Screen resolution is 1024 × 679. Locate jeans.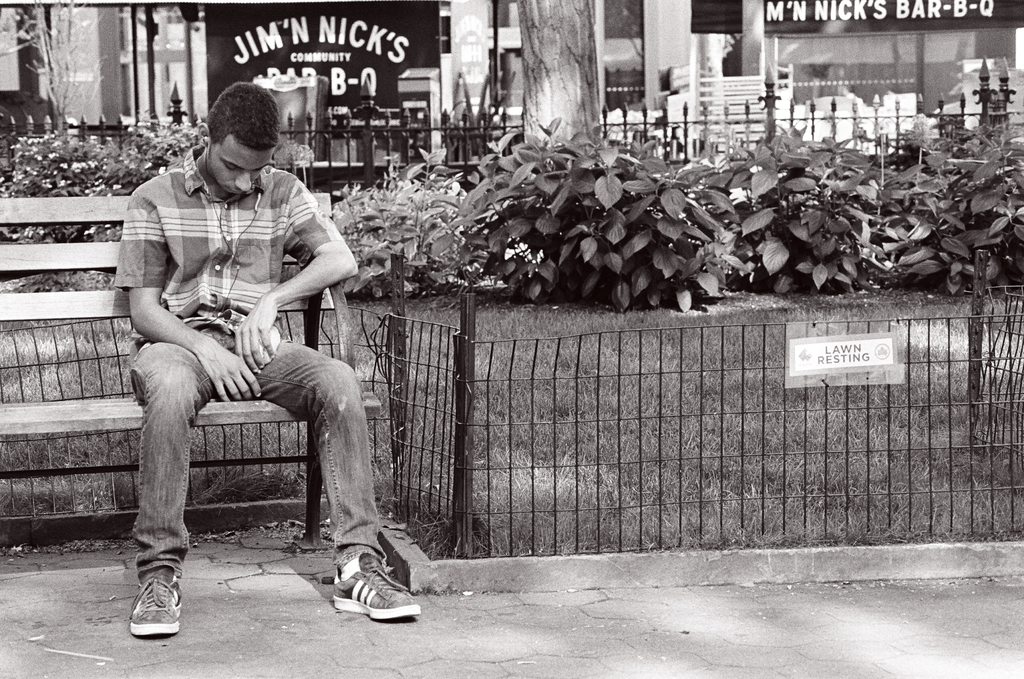
region(128, 302, 388, 589).
